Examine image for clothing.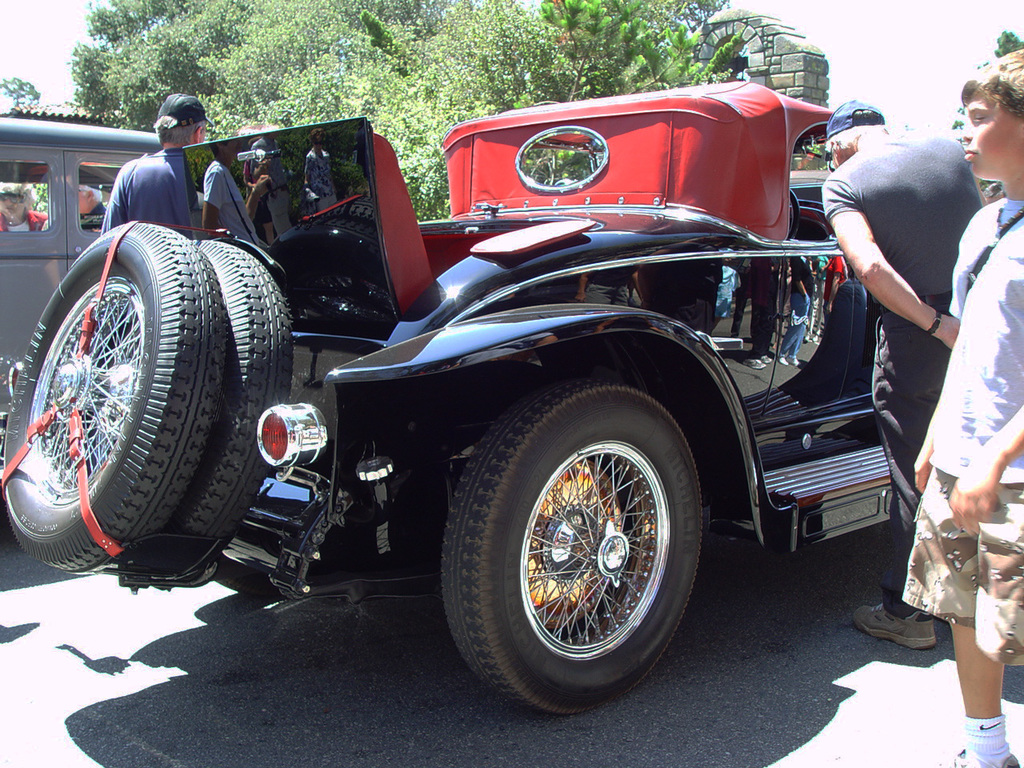
Examination result: 821, 132, 982, 622.
